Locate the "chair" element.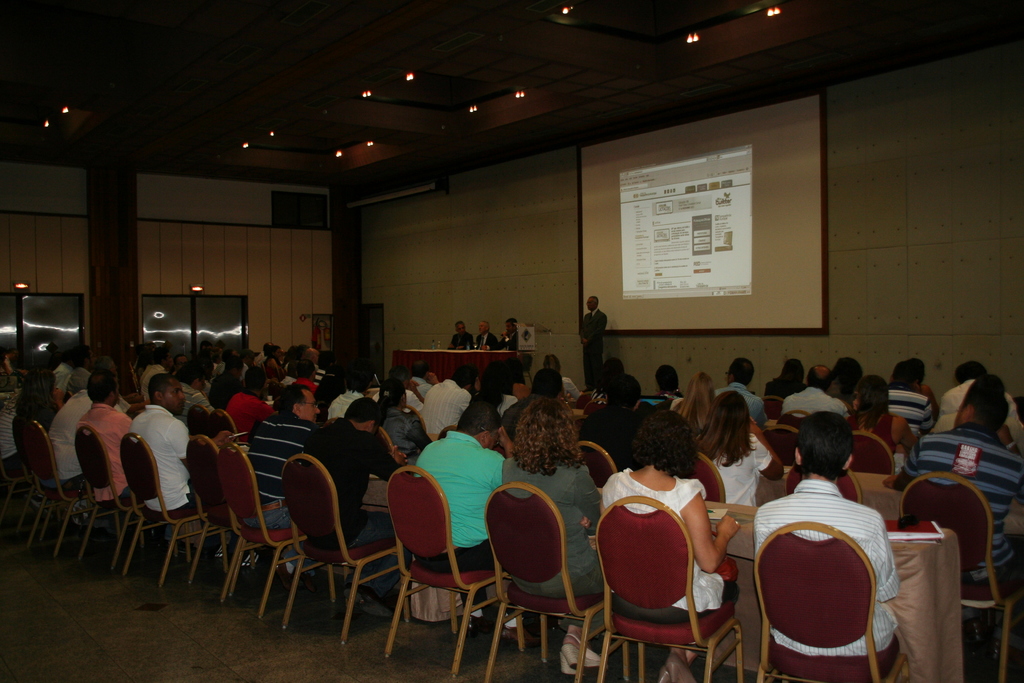
Element bbox: box(483, 484, 609, 680).
